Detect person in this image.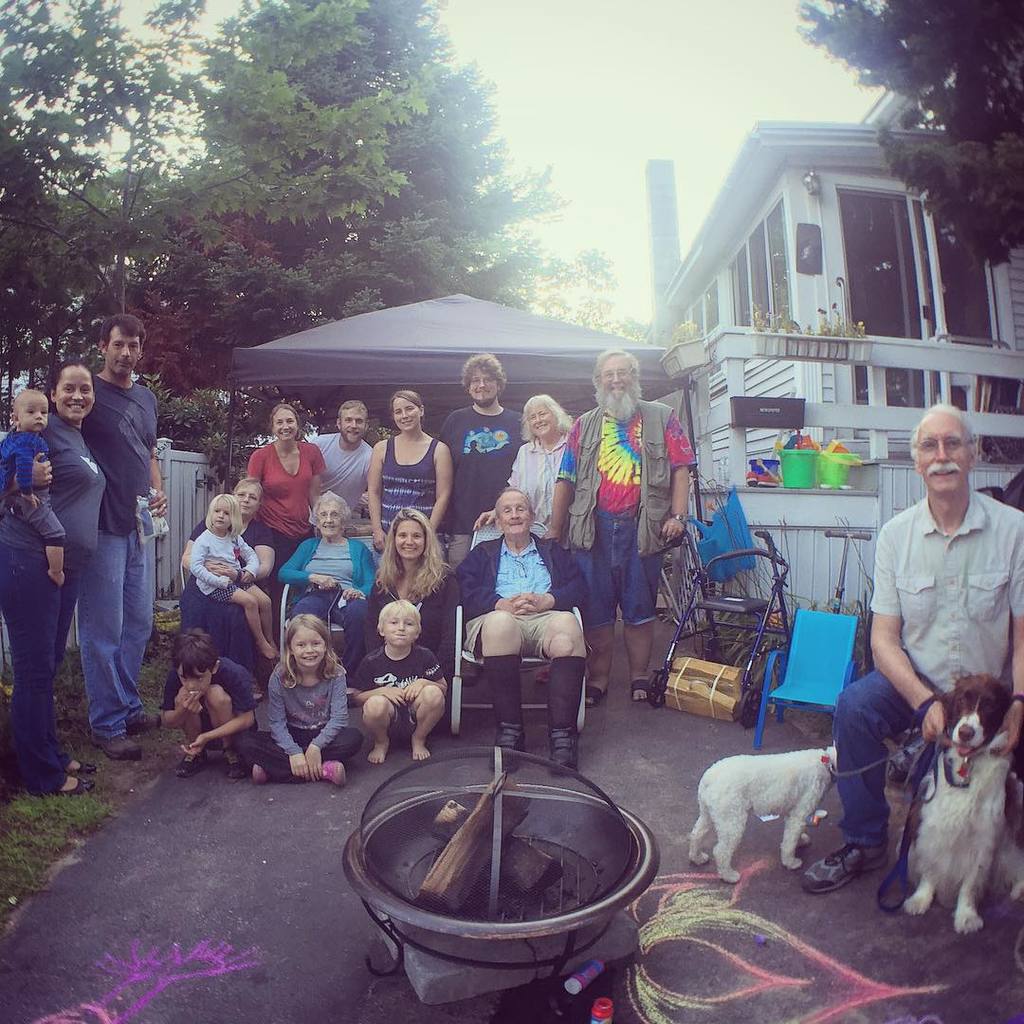
Detection: (304,397,376,524).
